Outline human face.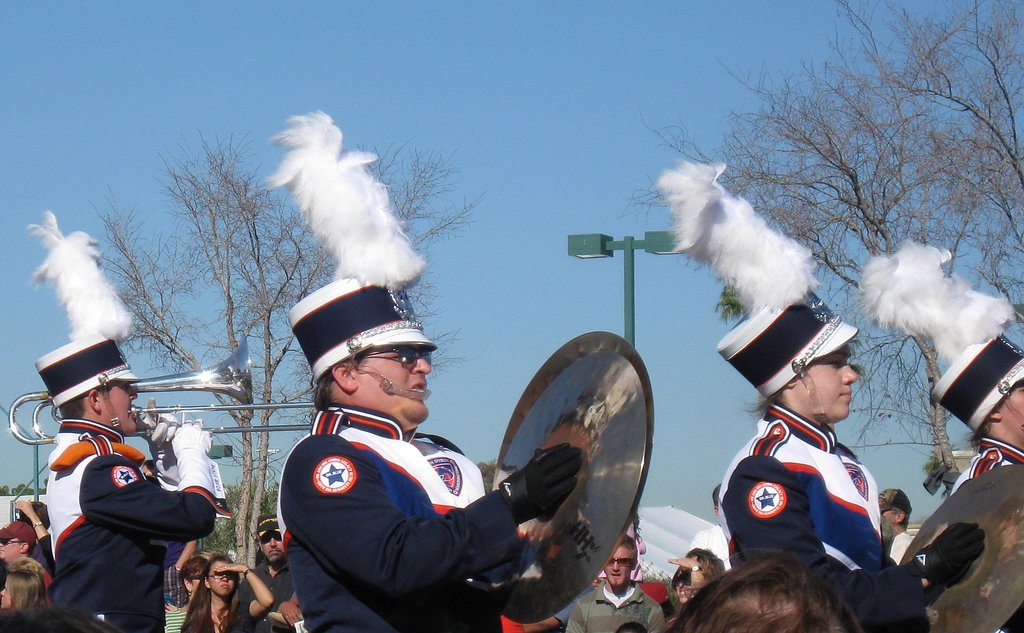
Outline: detection(1000, 384, 1023, 431).
